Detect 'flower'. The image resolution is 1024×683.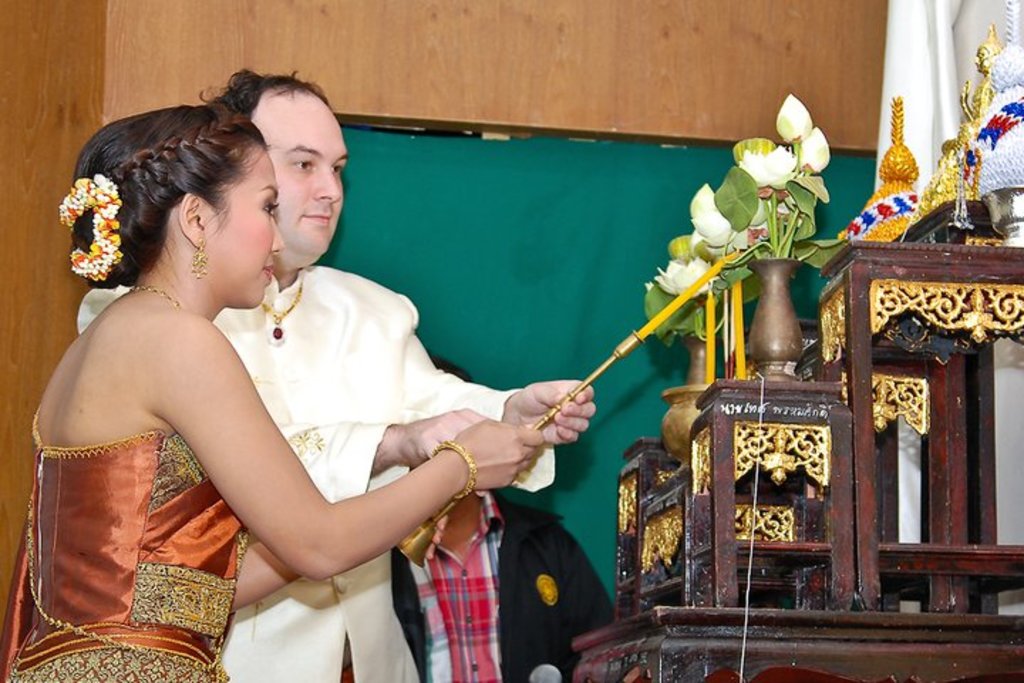
[768, 90, 812, 144].
